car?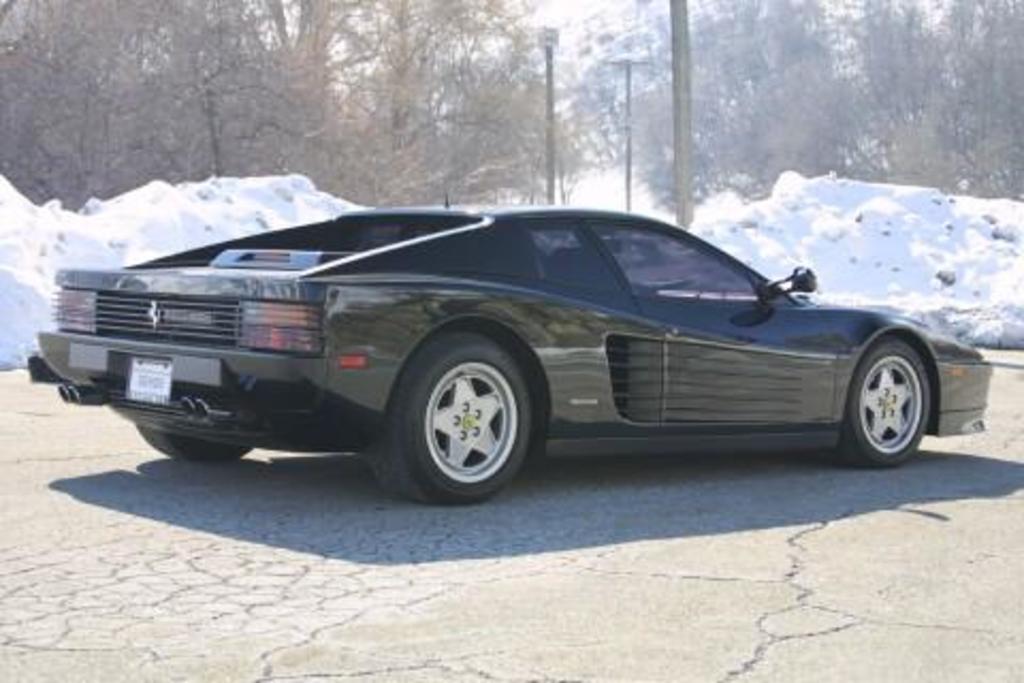
30, 196, 994, 510
